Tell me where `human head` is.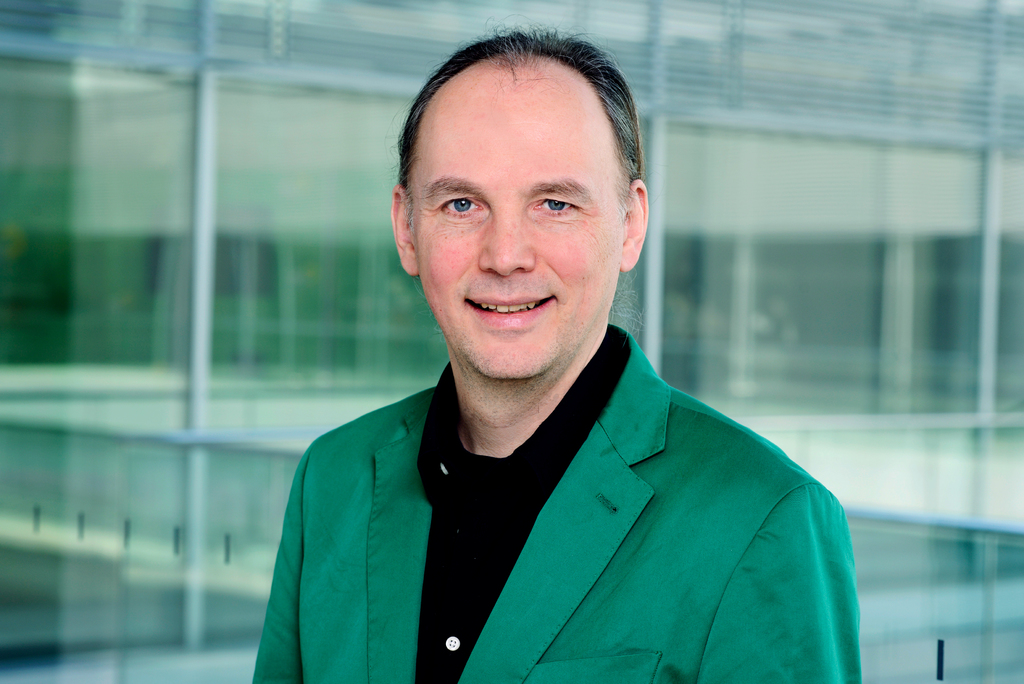
`human head` is at bbox=(387, 10, 651, 380).
